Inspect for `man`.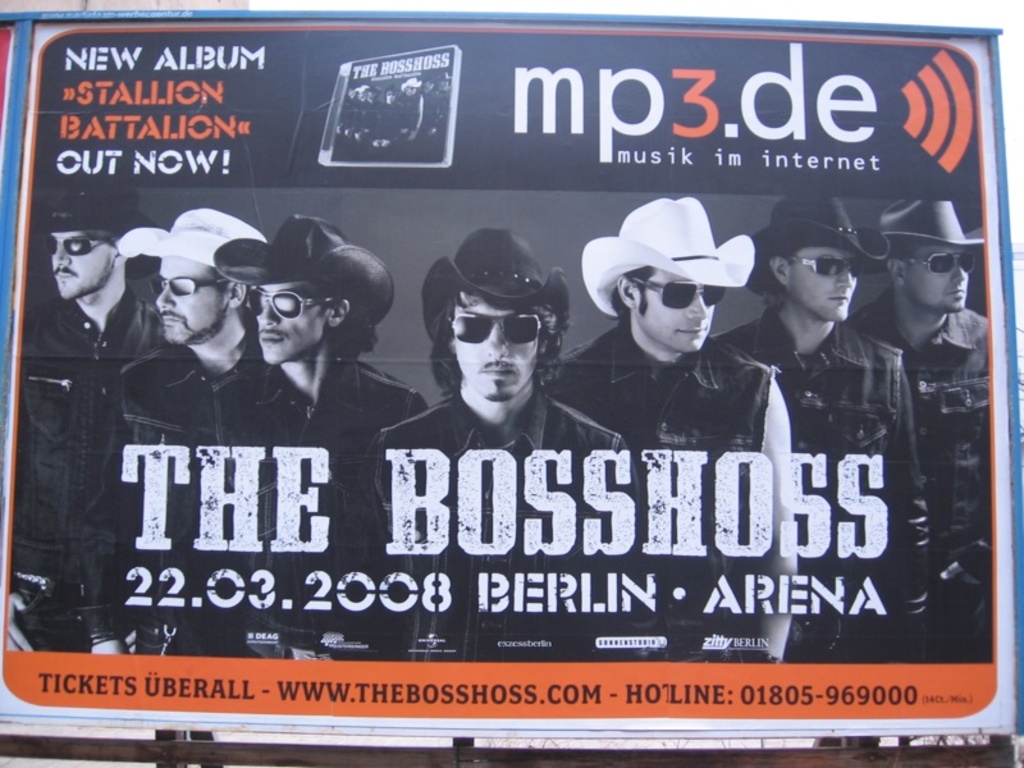
Inspection: box=[756, 215, 905, 445].
